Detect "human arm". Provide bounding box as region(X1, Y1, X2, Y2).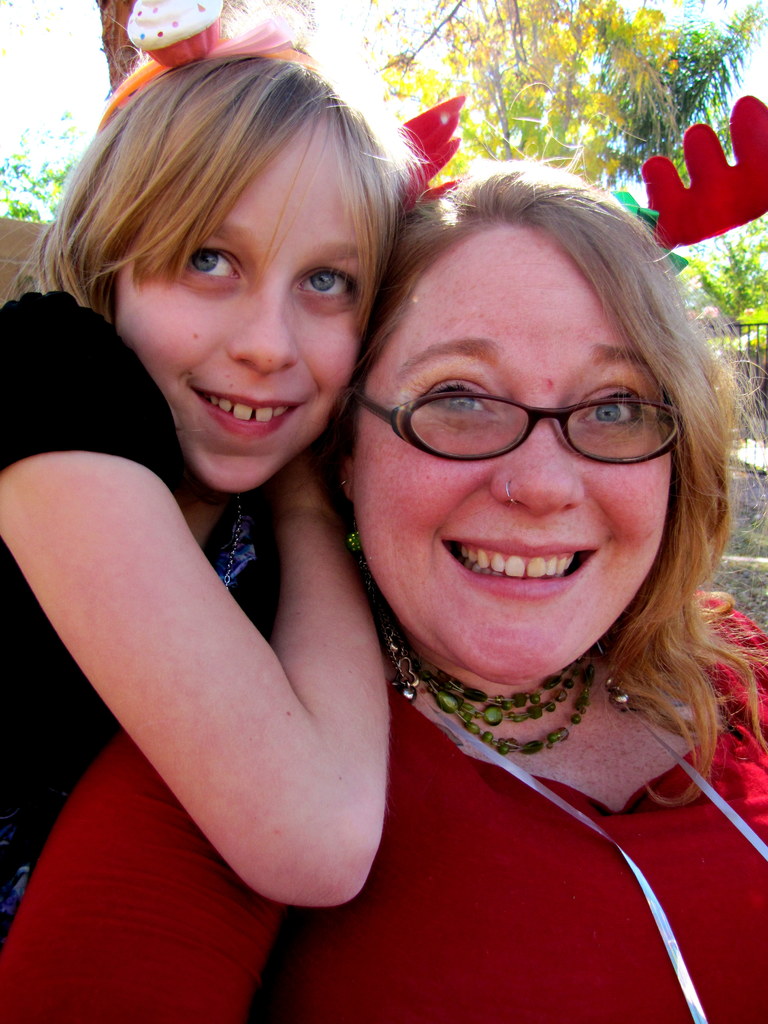
region(7, 609, 275, 1001).
